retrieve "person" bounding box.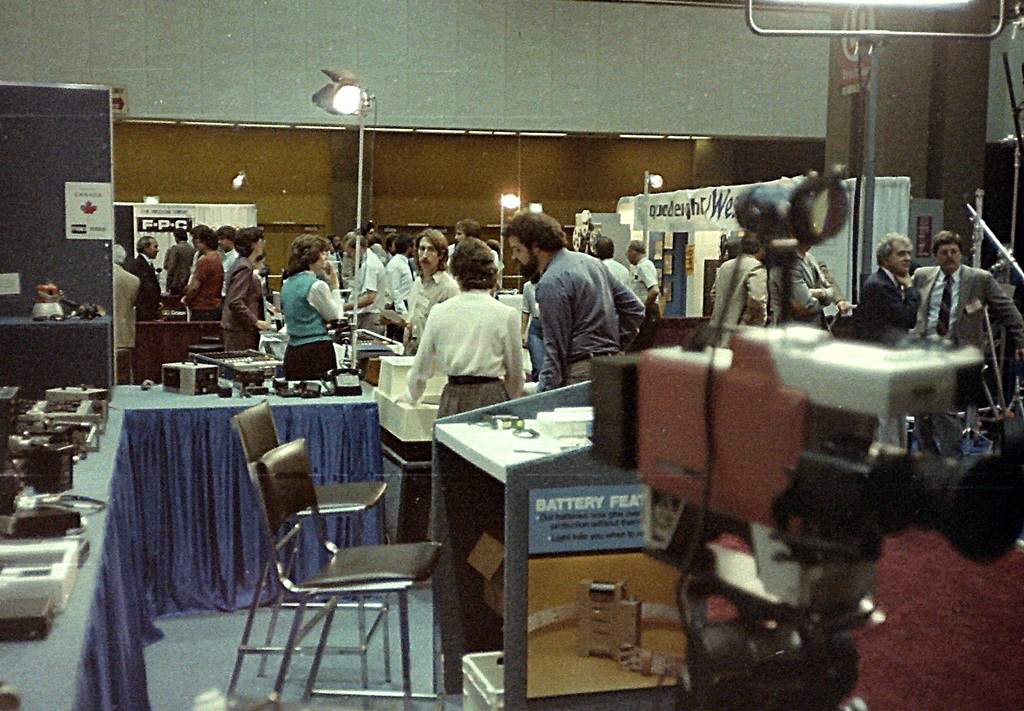
Bounding box: 910, 226, 1023, 465.
